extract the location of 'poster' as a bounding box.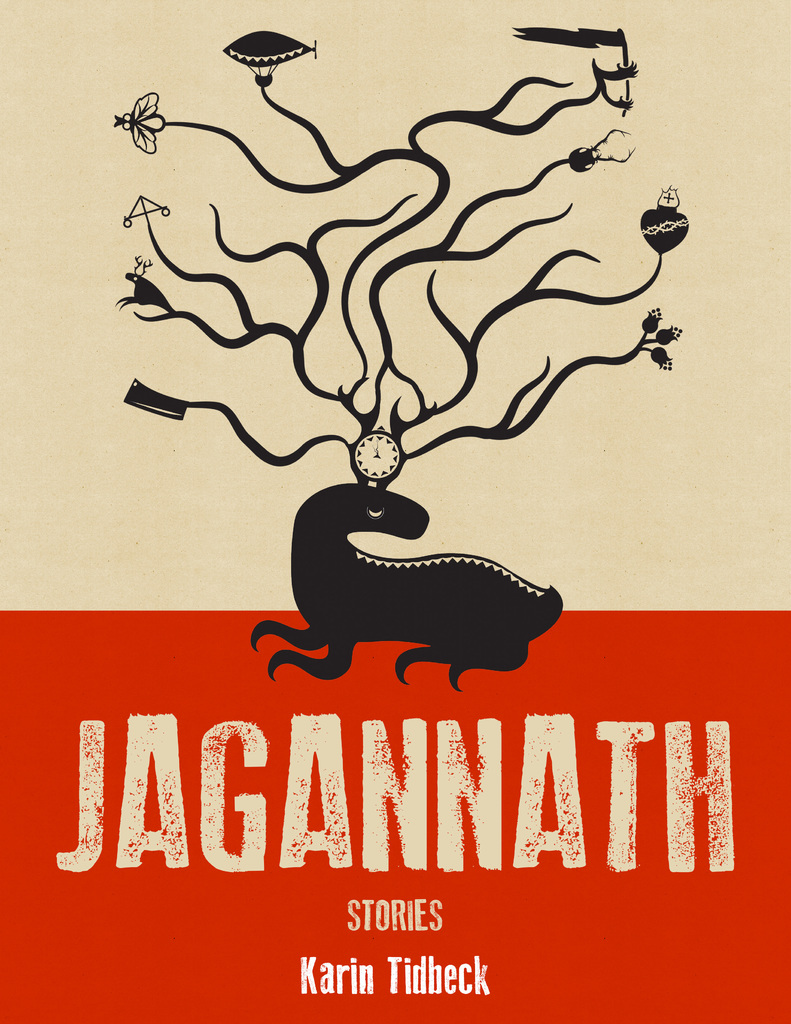
pyautogui.locateOnScreen(0, 0, 790, 1023).
